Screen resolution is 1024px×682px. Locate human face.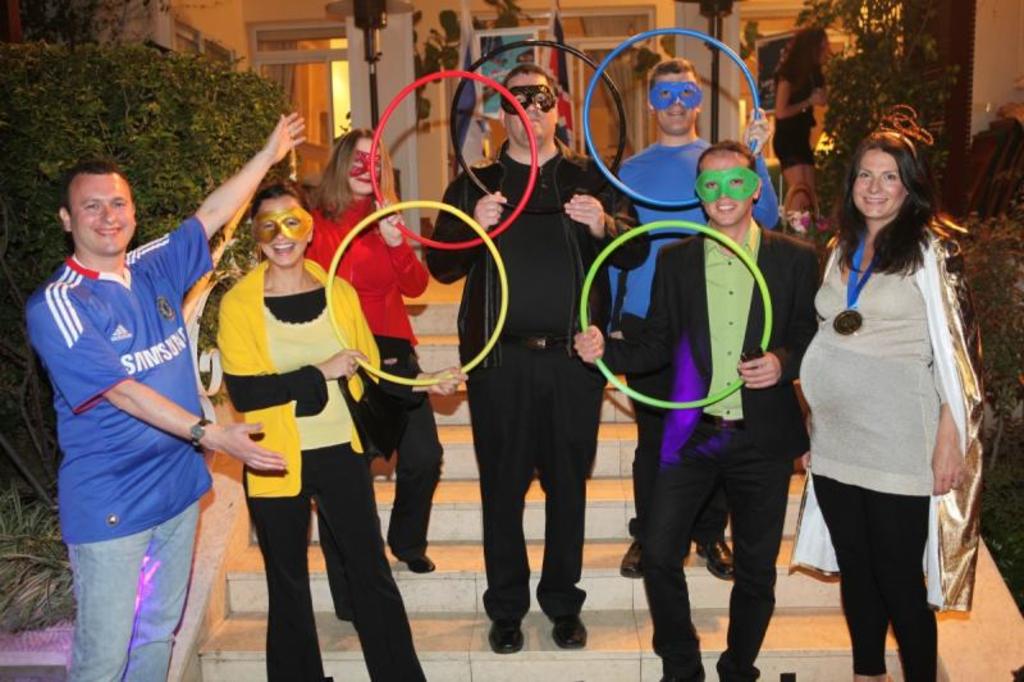
<region>815, 33, 832, 70</region>.
